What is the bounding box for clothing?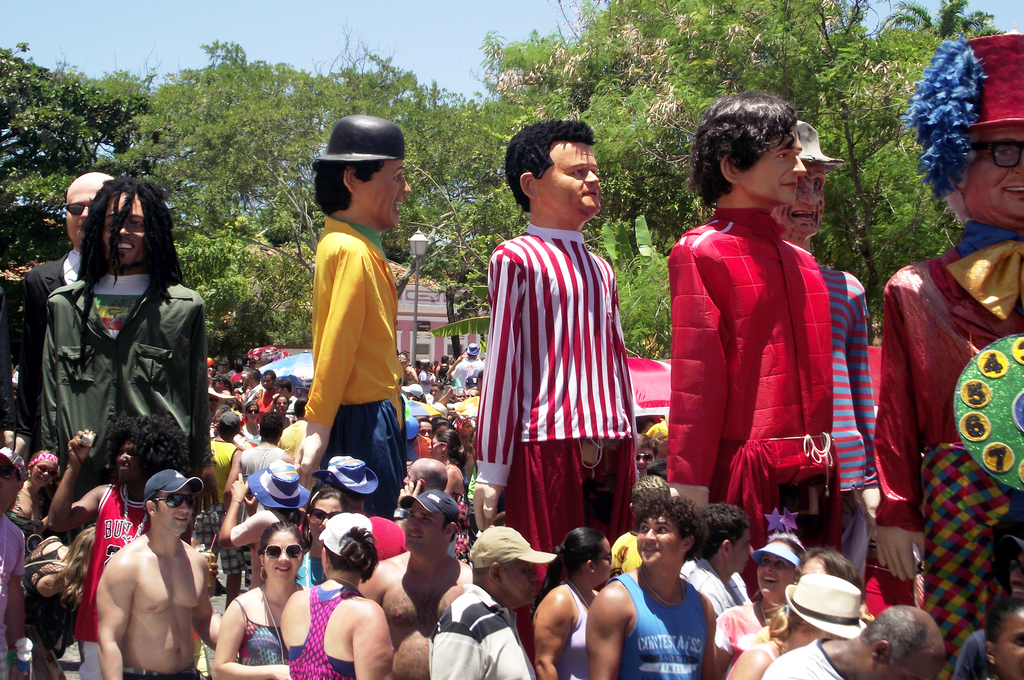
box=[278, 419, 309, 464].
